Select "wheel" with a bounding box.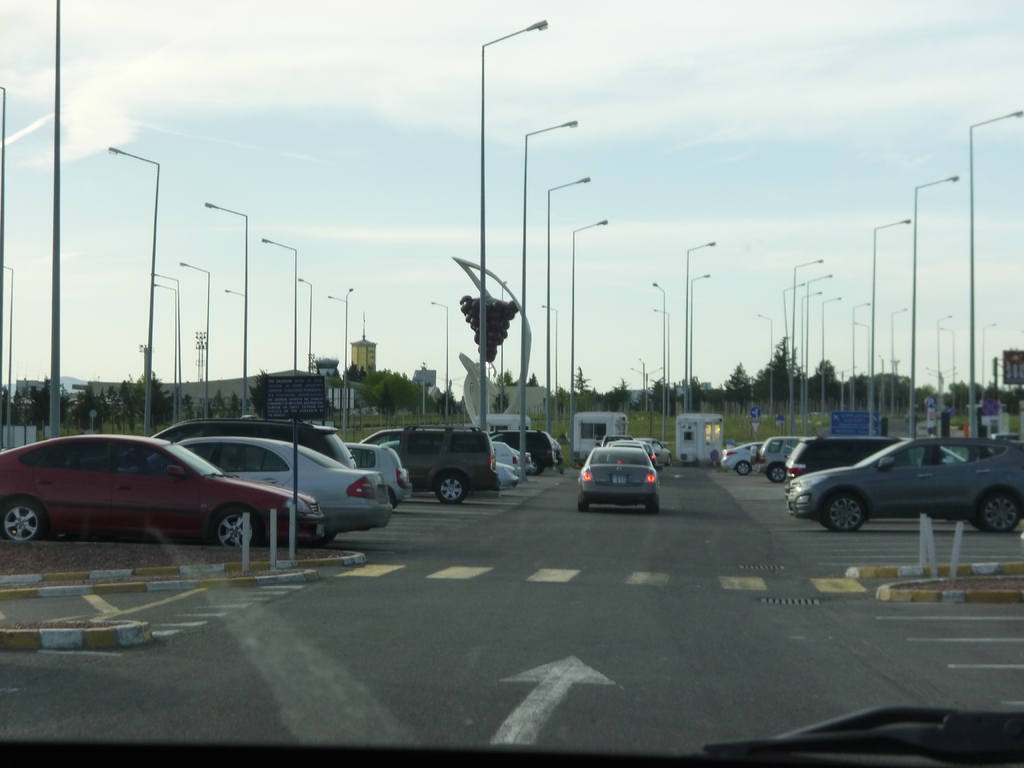
[578, 504, 588, 512].
